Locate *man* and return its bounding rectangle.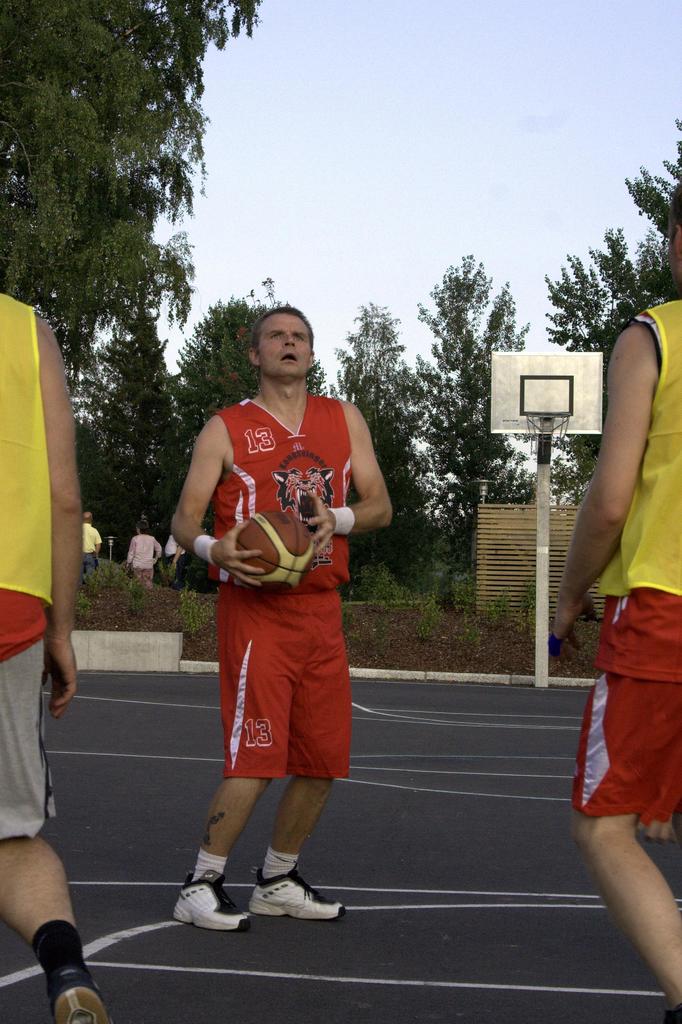
[77,508,102,582].
